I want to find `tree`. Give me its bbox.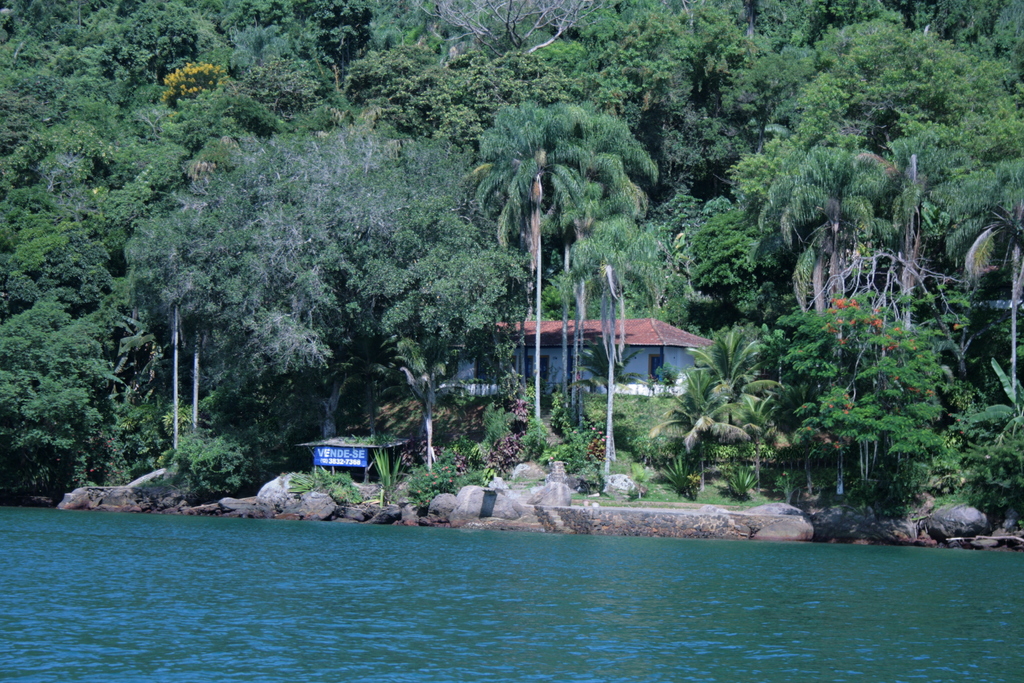
<box>761,142,890,492</box>.
